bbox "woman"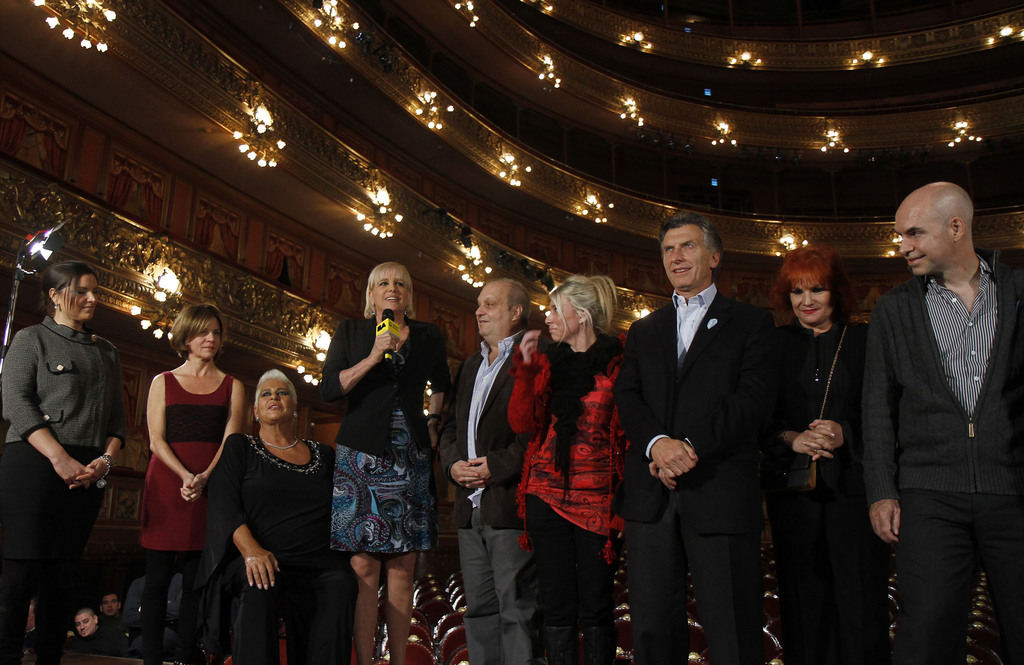
{"x1": 143, "y1": 294, "x2": 241, "y2": 664}
